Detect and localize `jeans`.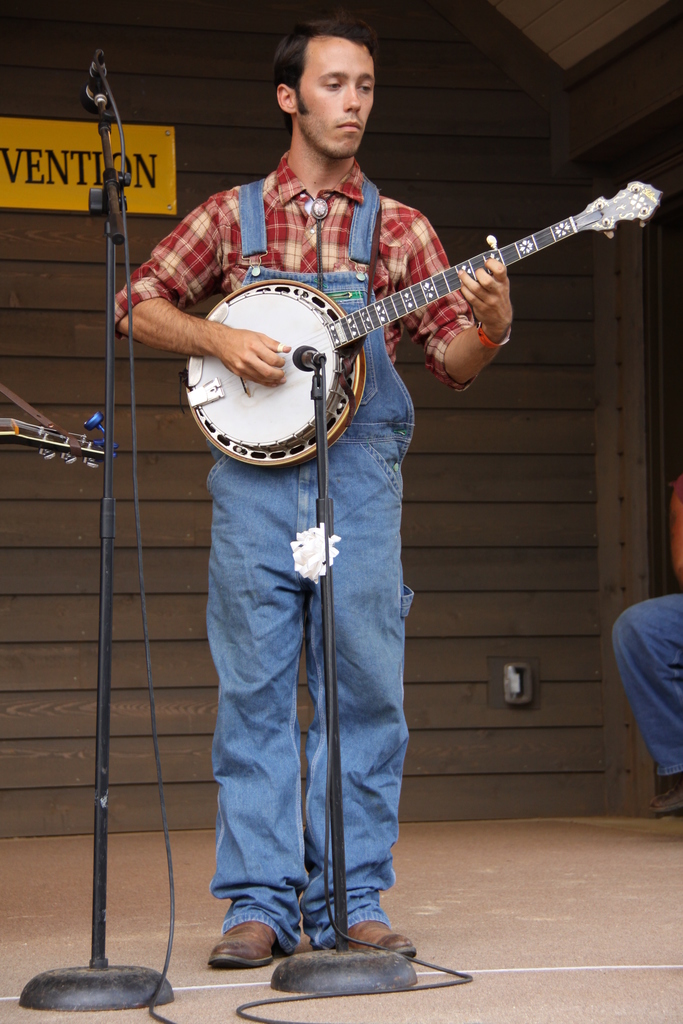
Localized at x1=597, y1=591, x2=682, y2=785.
